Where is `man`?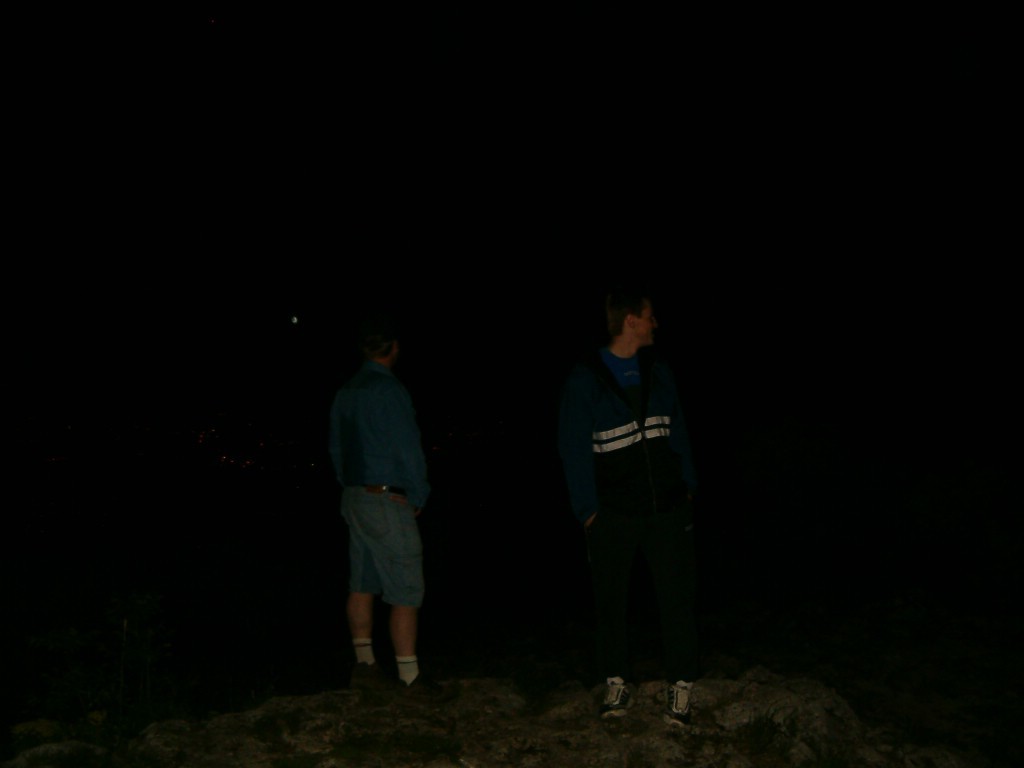
box(312, 320, 448, 704).
